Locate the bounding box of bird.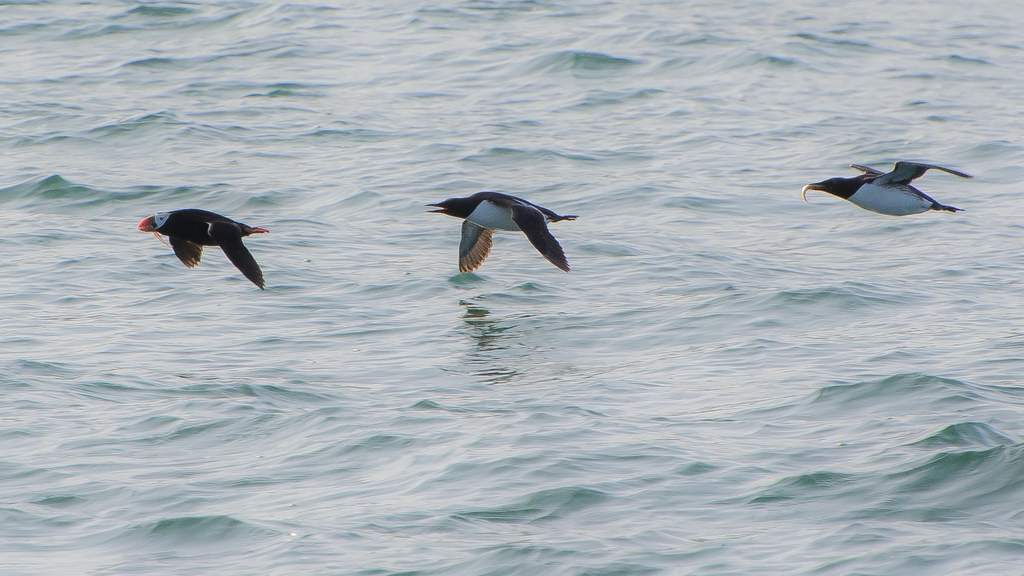
Bounding box: <region>795, 157, 975, 220</region>.
